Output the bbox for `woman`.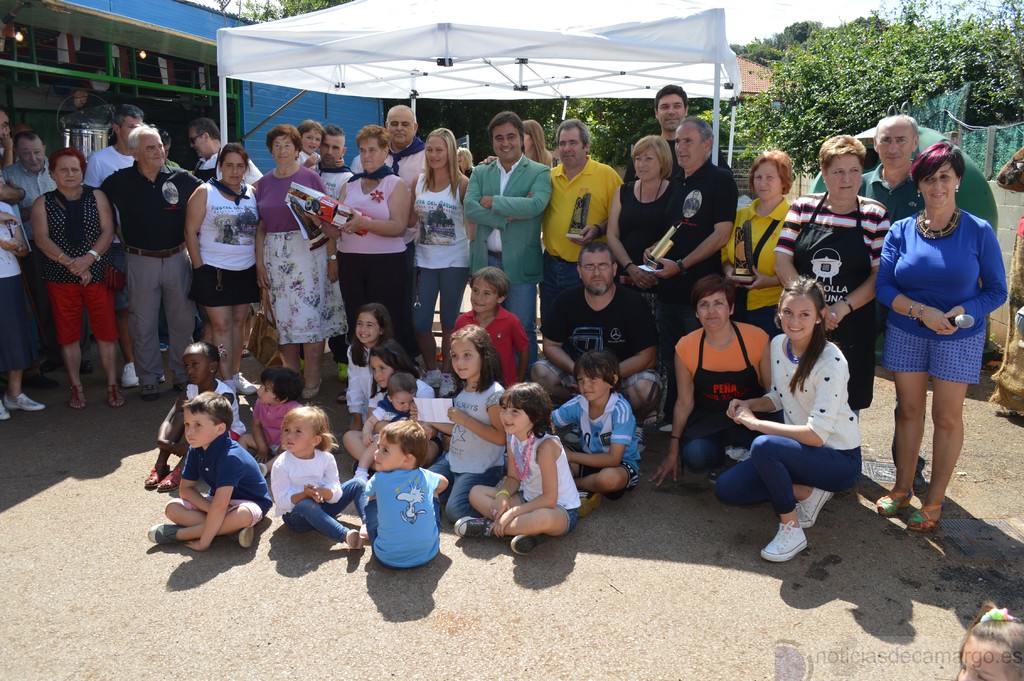
[x1=603, y1=130, x2=683, y2=372].
